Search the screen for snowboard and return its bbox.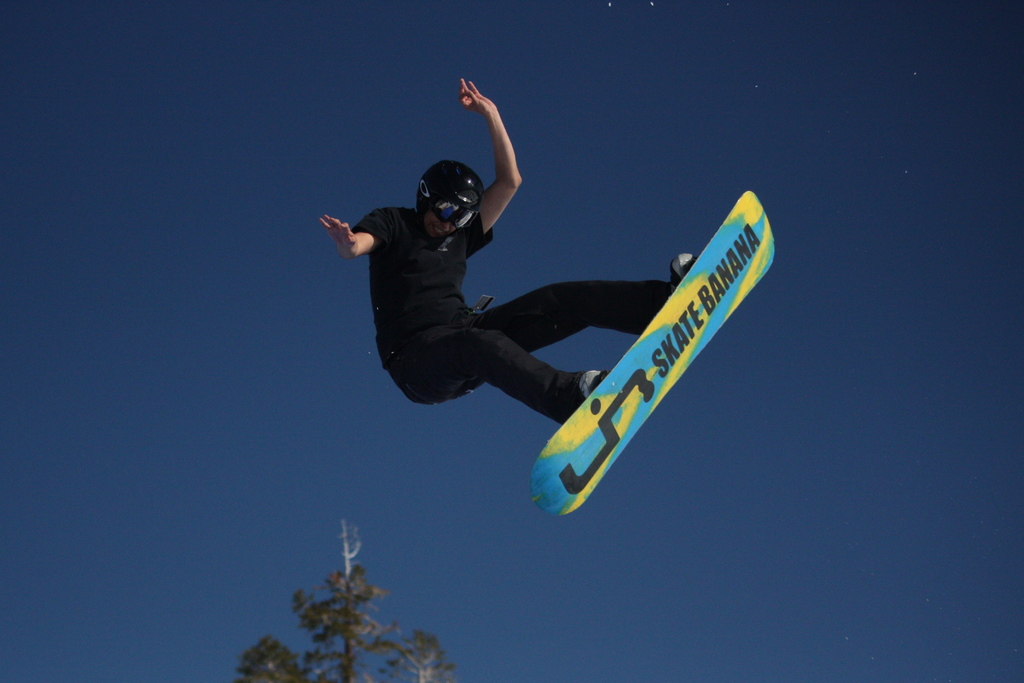
Found: [left=534, top=190, right=773, bottom=520].
